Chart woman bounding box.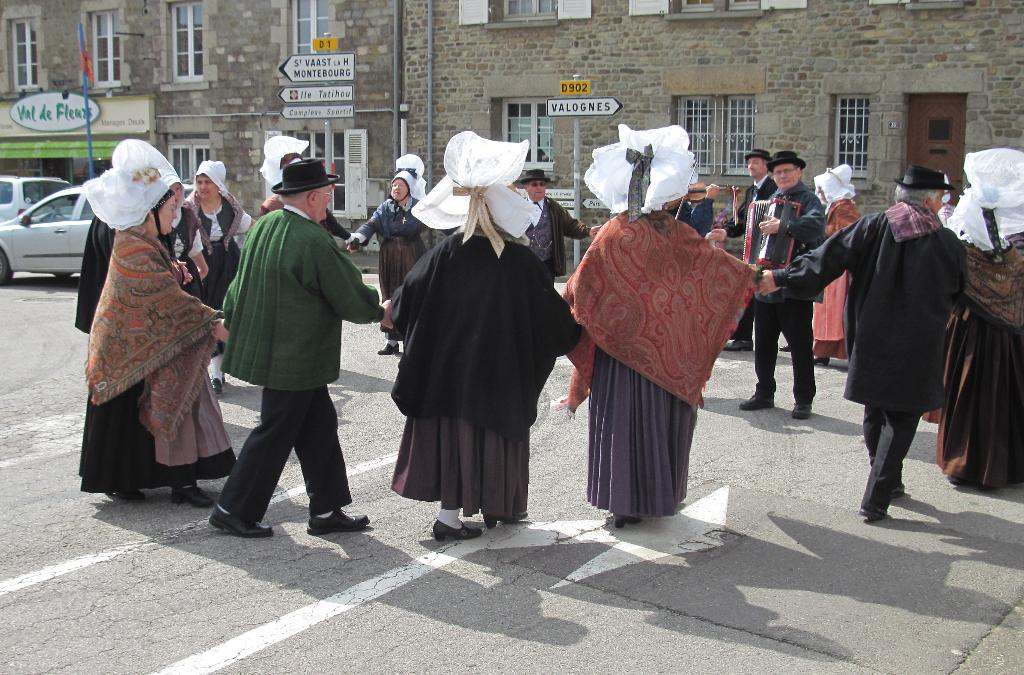
Charted: [left=74, top=166, right=124, bottom=332].
